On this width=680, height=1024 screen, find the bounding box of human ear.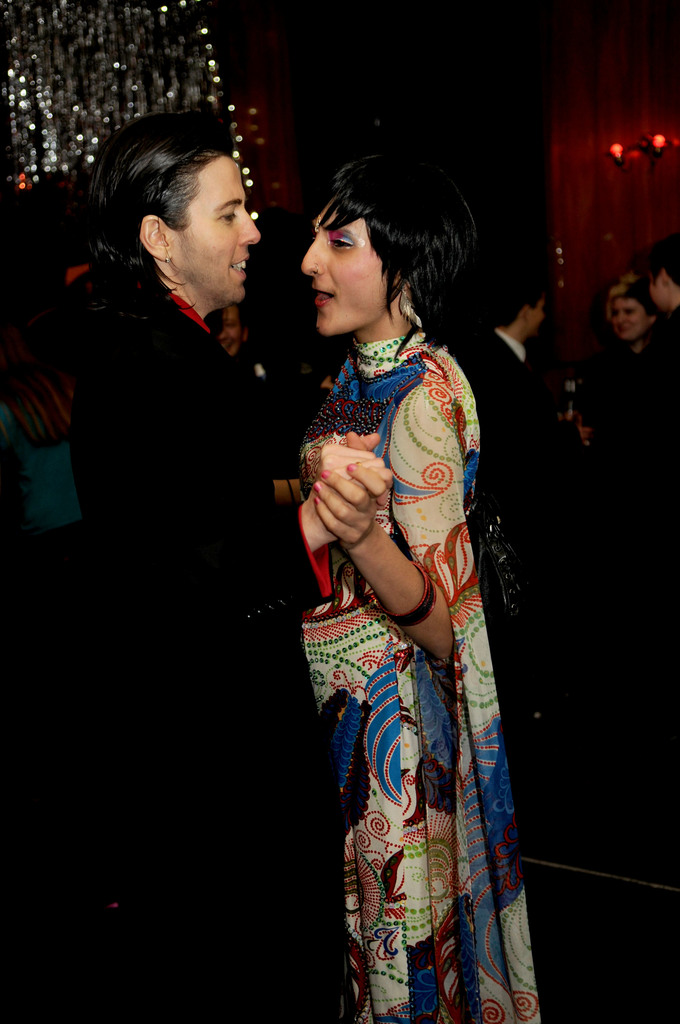
Bounding box: 663:271:672:284.
